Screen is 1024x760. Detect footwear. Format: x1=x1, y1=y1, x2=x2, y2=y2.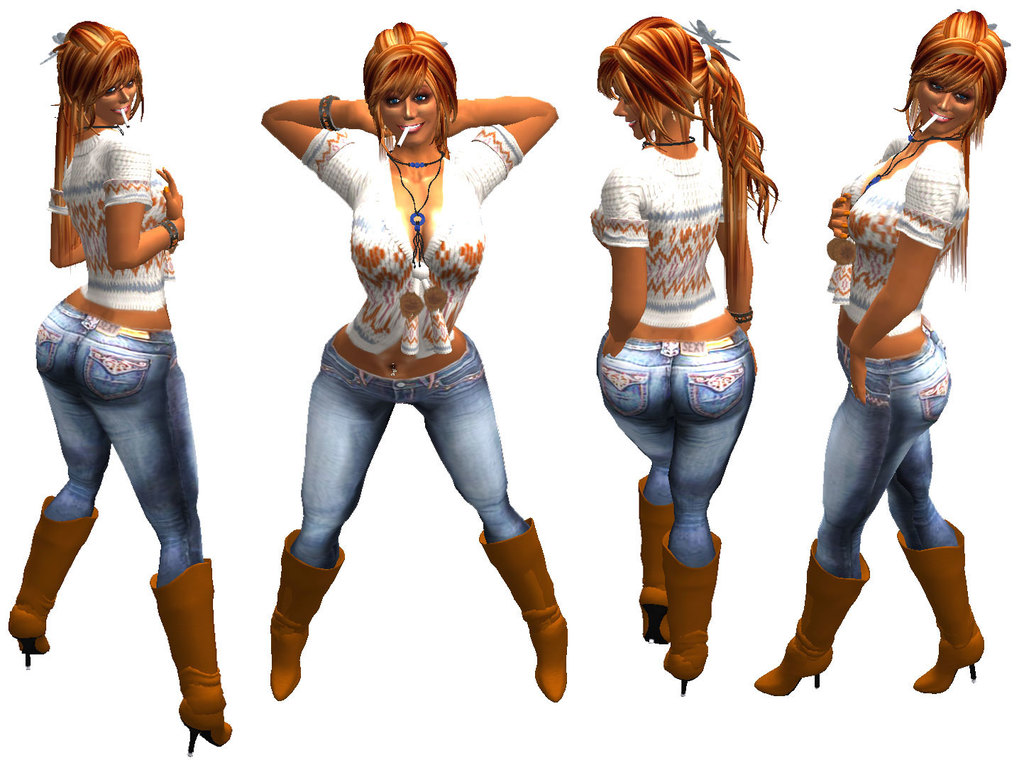
x1=749, y1=538, x2=873, y2=698.
